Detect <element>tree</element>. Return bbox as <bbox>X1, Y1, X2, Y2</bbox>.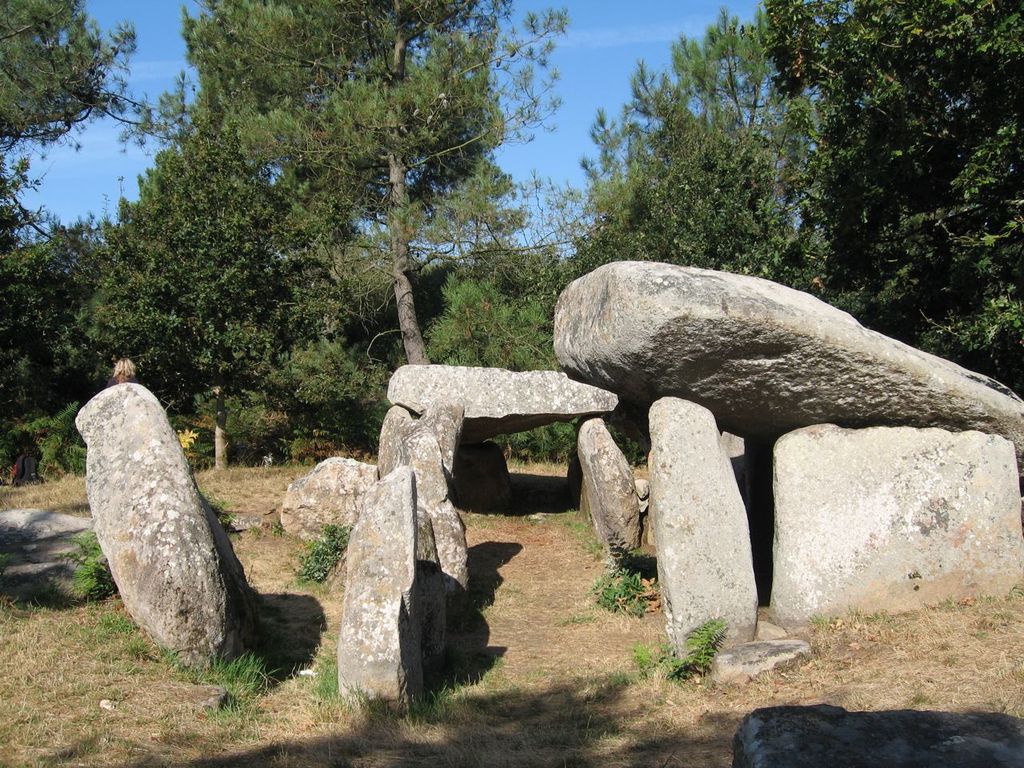
<bbox>124, 0, 611, 434</bbox>.
